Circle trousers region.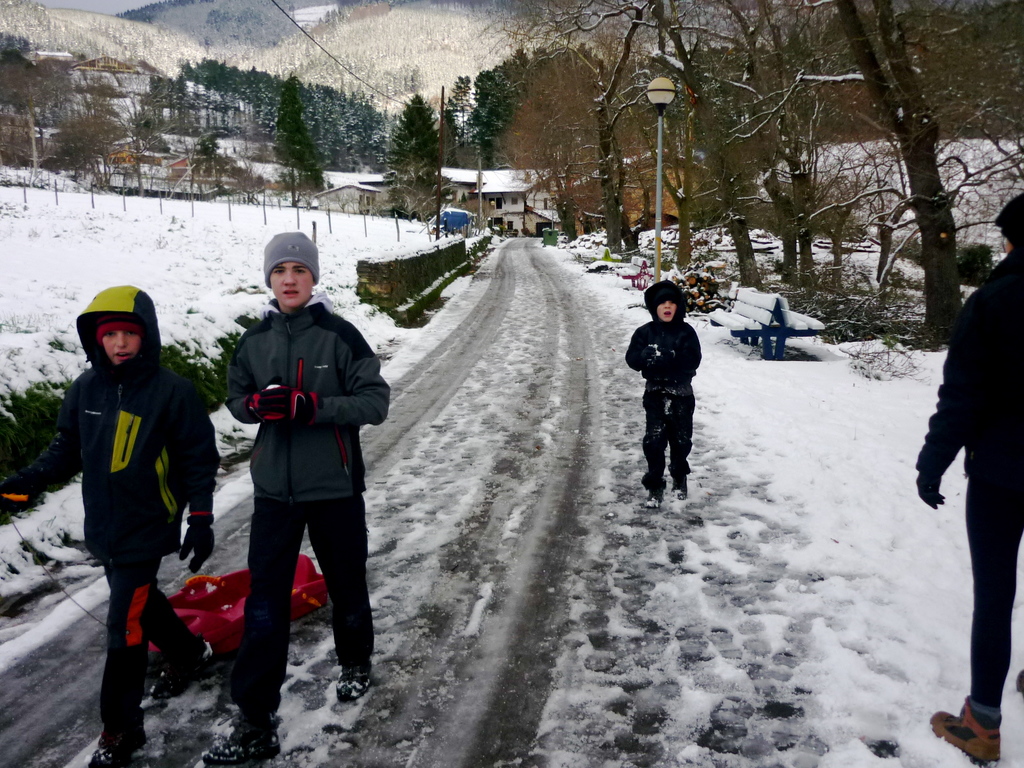
Region: box(961, 478, 1023, 732).
